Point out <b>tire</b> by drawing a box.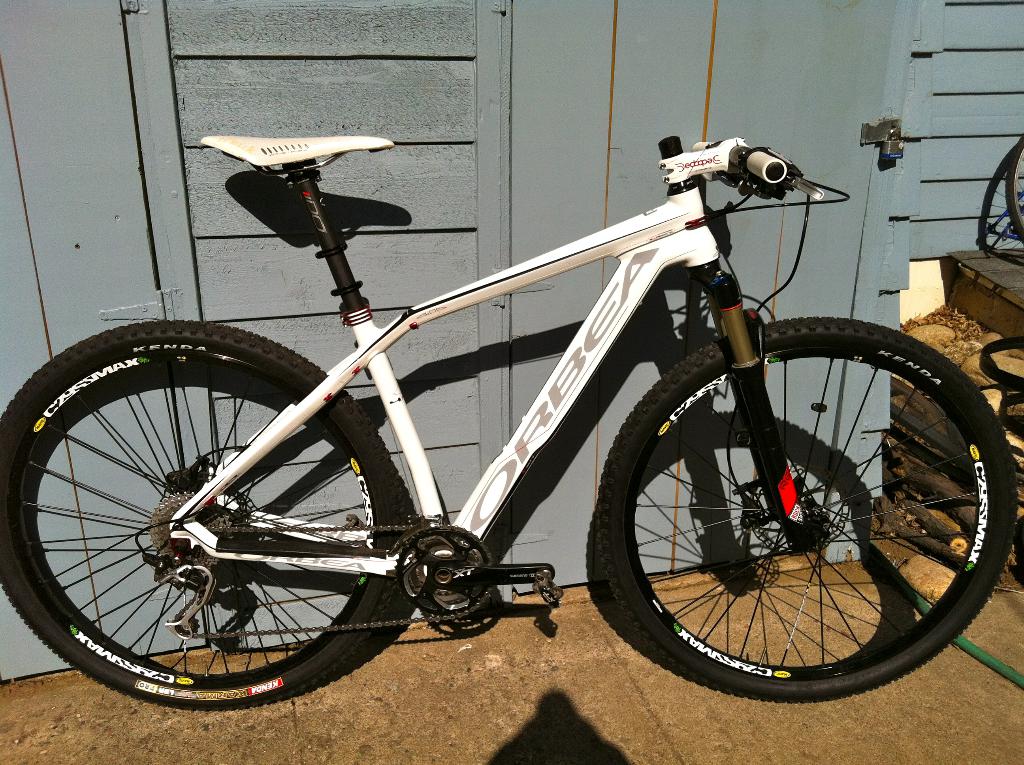
<bbox>598, 316, 1016, 700</bbox>.
